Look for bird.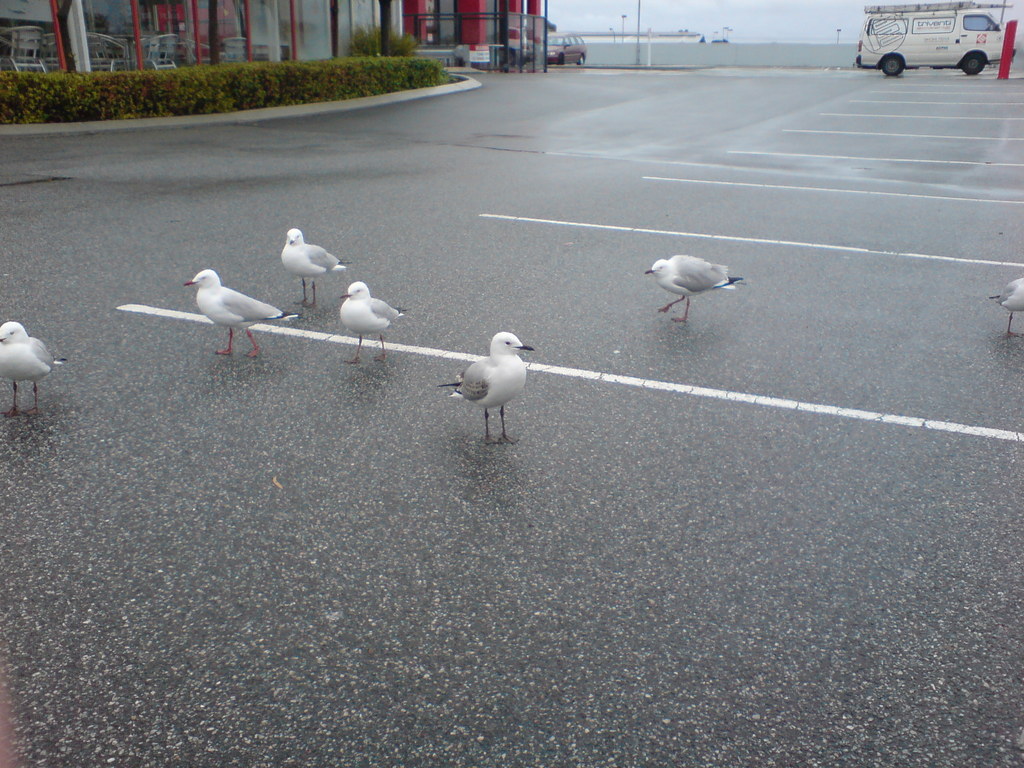
Found: box(980, 278, 1023, 346).
